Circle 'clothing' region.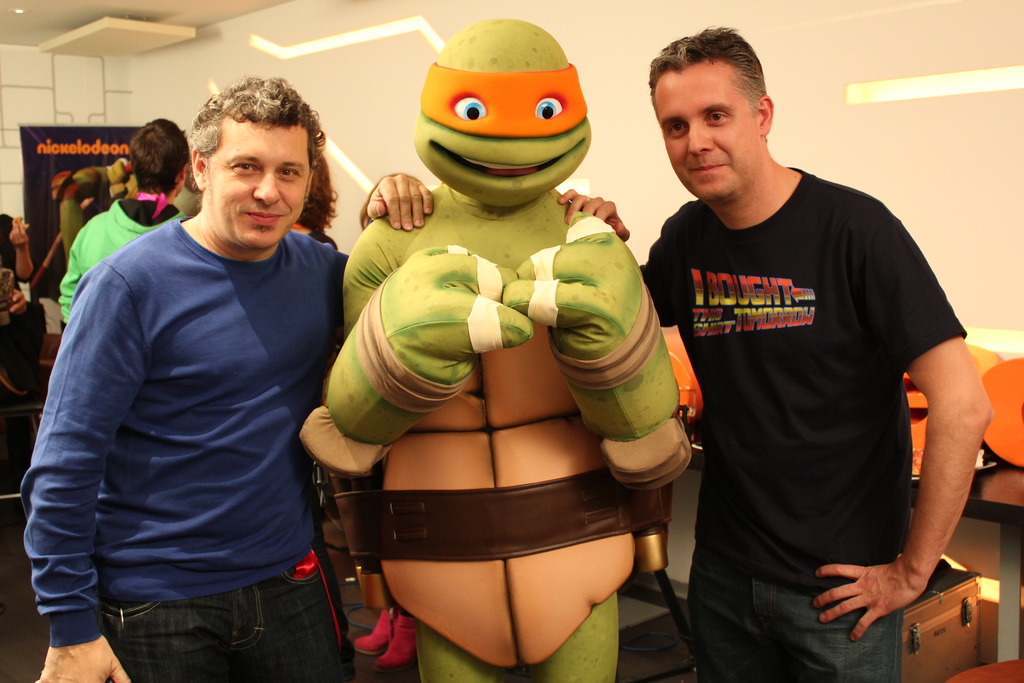
Region: 296,183,693,682.
